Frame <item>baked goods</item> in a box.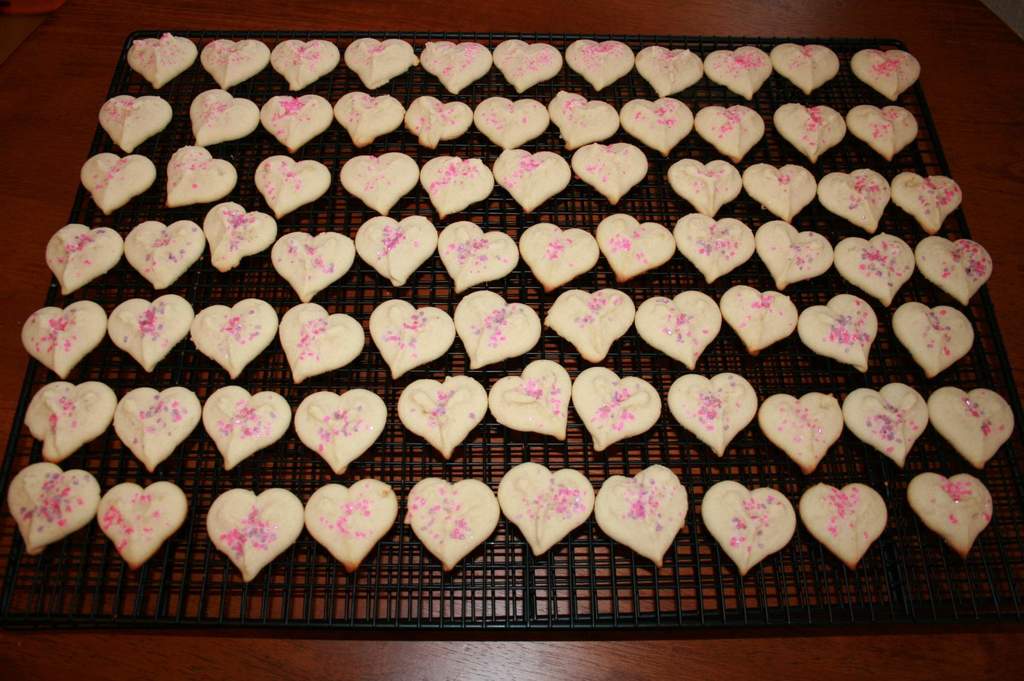
x1=255 y1=156 x2=332 y2=216.
